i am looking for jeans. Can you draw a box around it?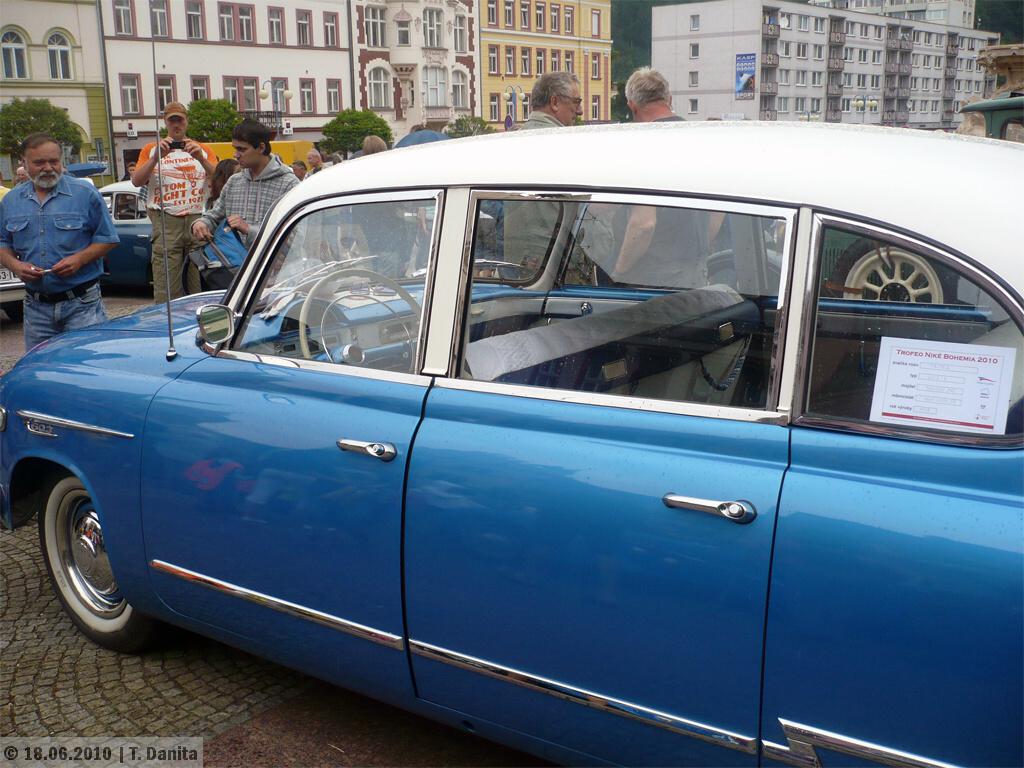
Sure, the bounding box is [left=623, top=251, right=708, bottom=284].
